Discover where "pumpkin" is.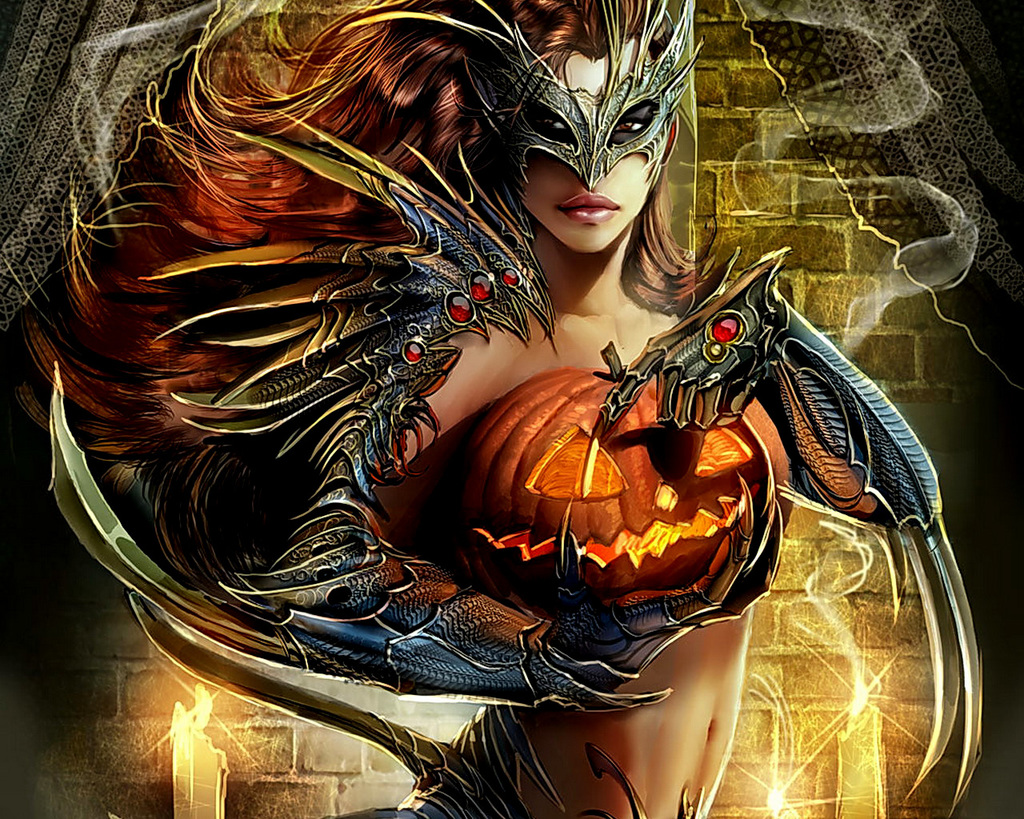
Discovered at bbox=(445, 354, 778, 600).
